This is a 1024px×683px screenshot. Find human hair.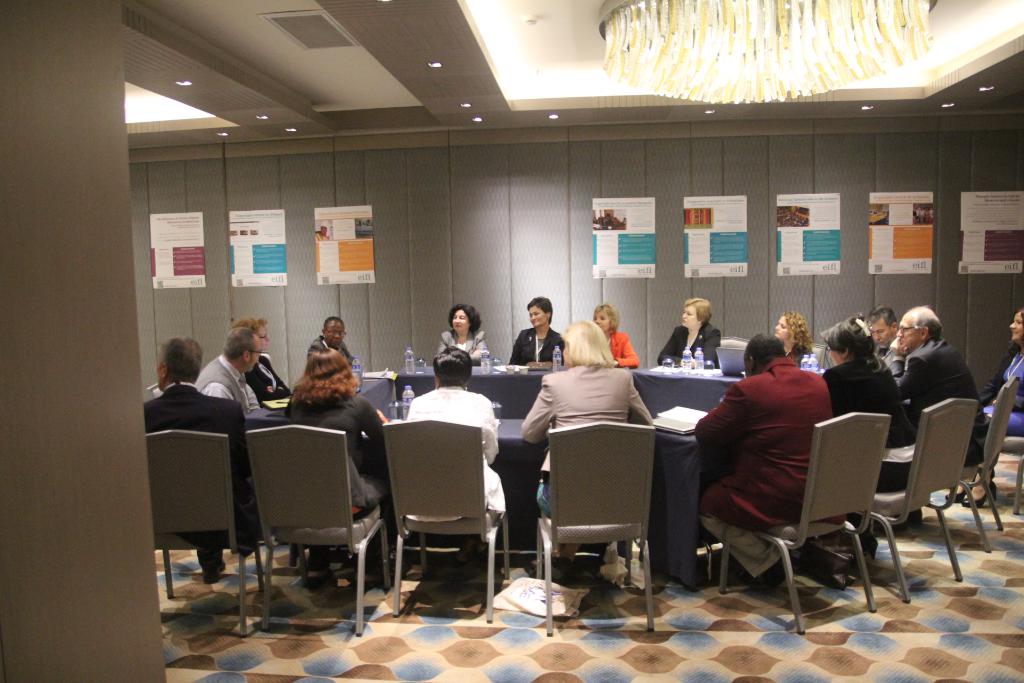
Bounding box: x1=447, y1=303, x2=483, y2=333.
